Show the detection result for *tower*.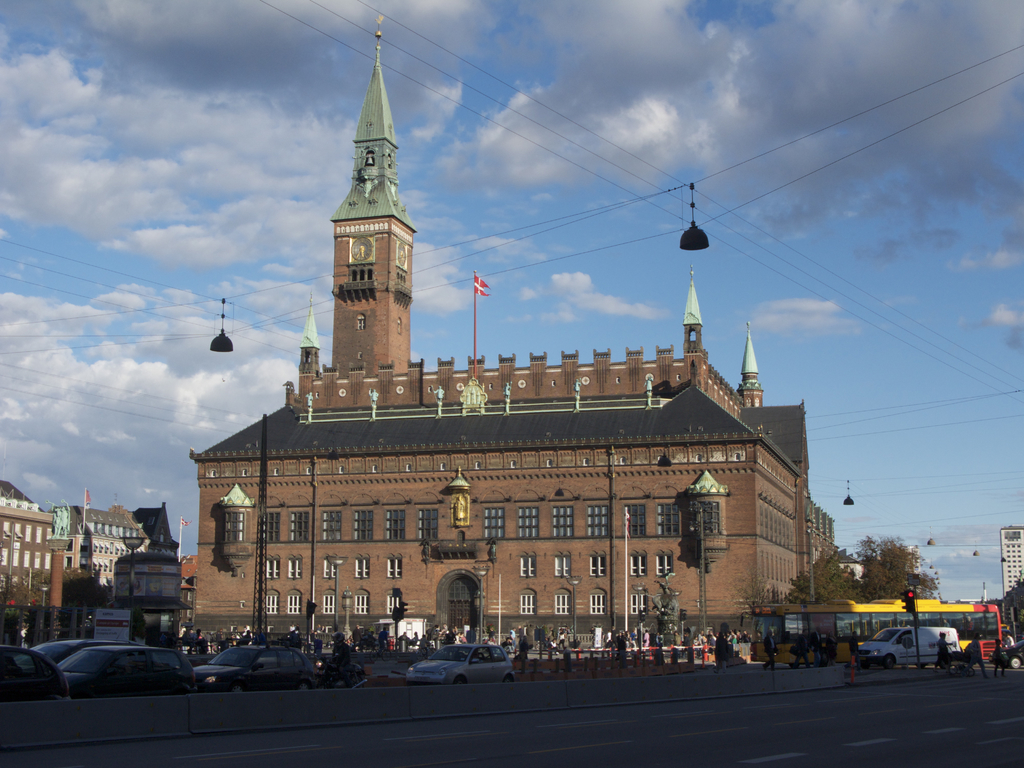
x1=187, y1=22, x2=829, y2=654.
